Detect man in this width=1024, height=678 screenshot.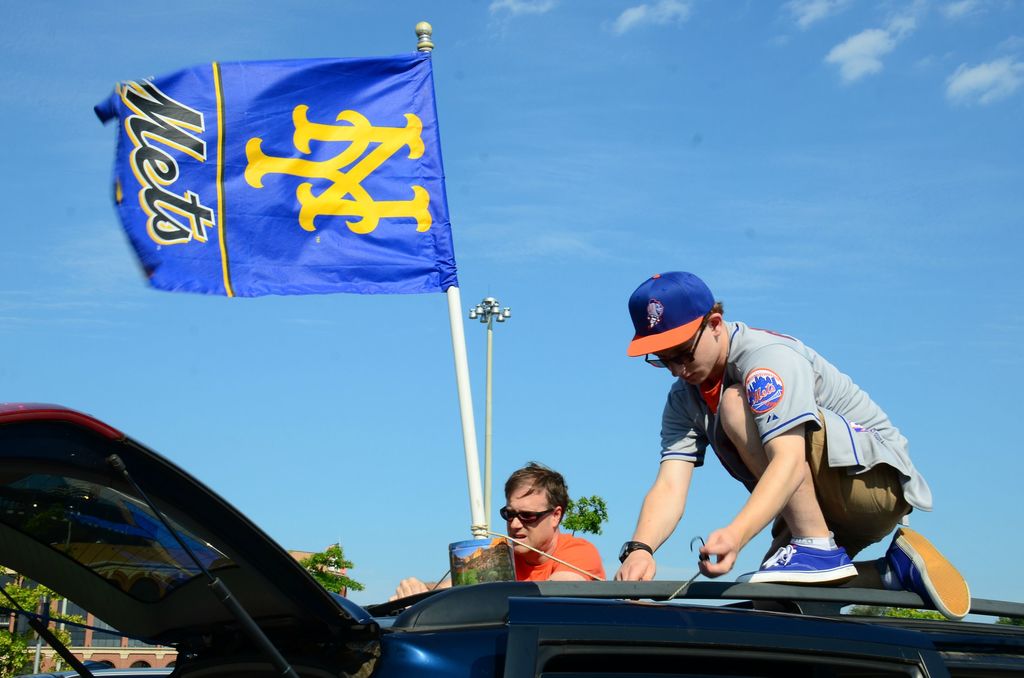
Detection: <region>601, 281, 932, 618</region>.
